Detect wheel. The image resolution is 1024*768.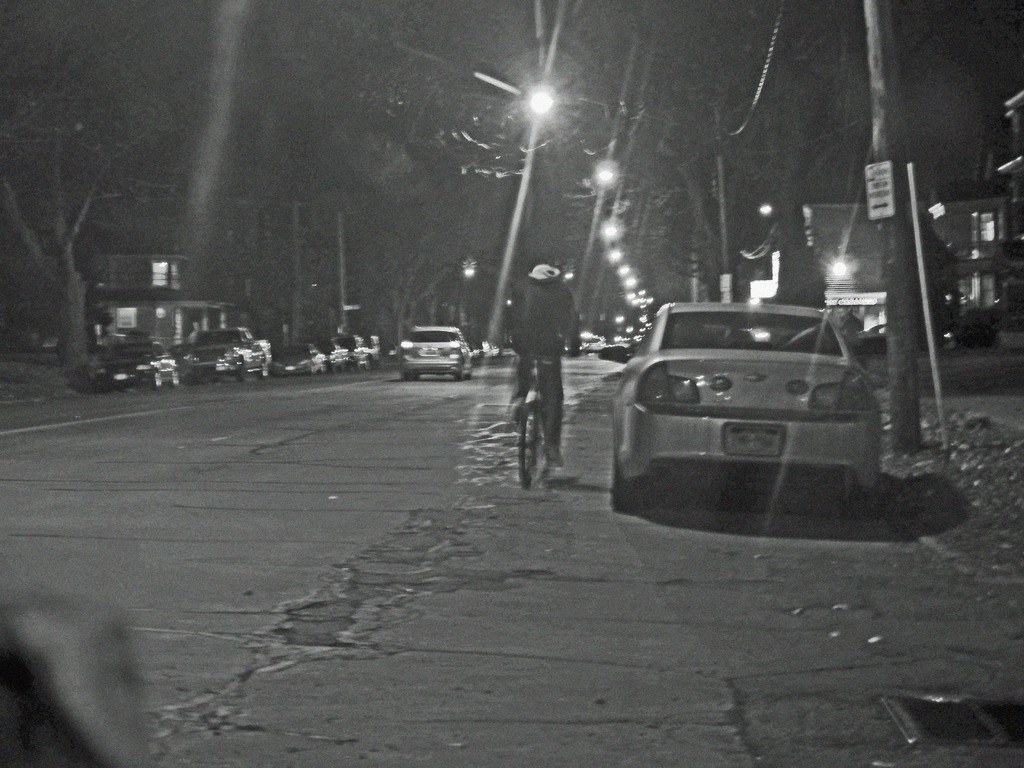
x1=605, y1=460, x2=642, y2=511.
